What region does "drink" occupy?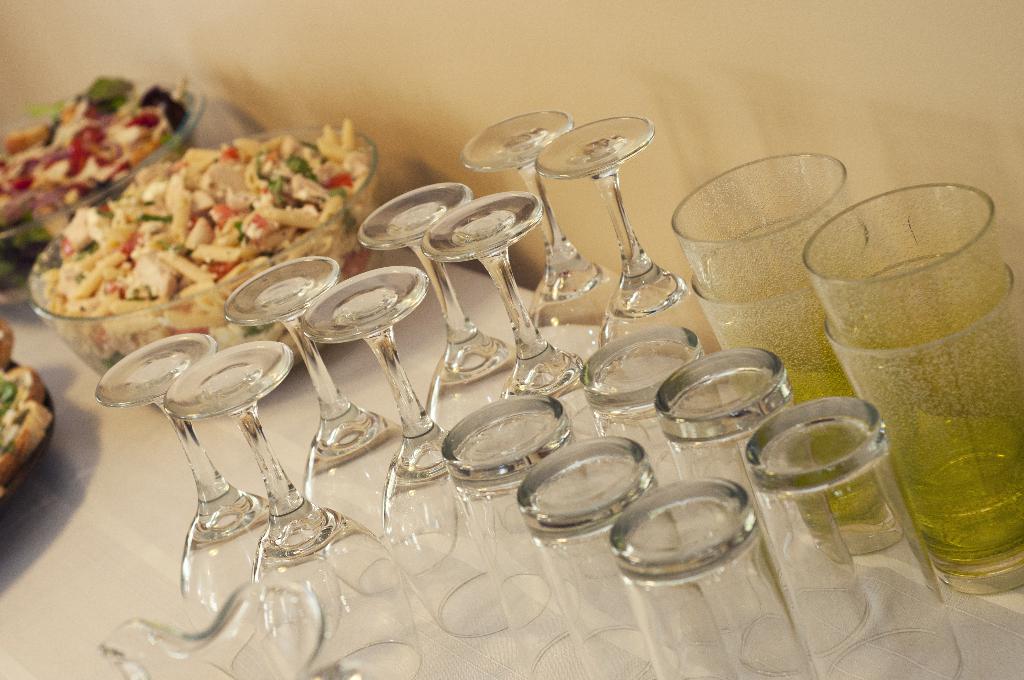
[left=893, top=430, right=1023, bottom=569].
